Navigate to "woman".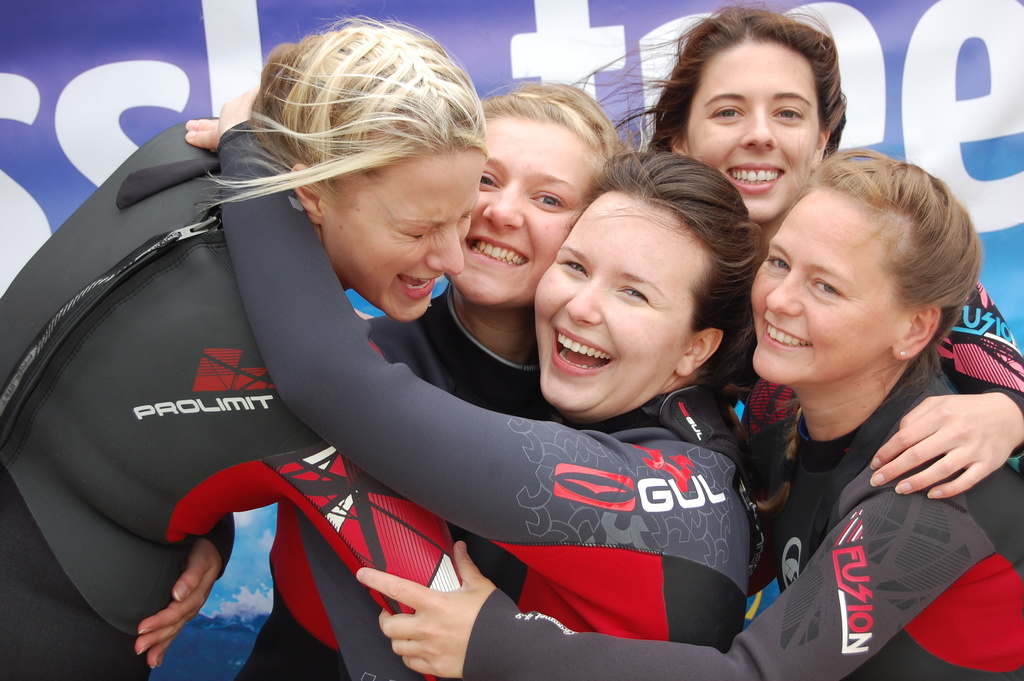
Navigation target: <box>630,6,1023,498</box>.
